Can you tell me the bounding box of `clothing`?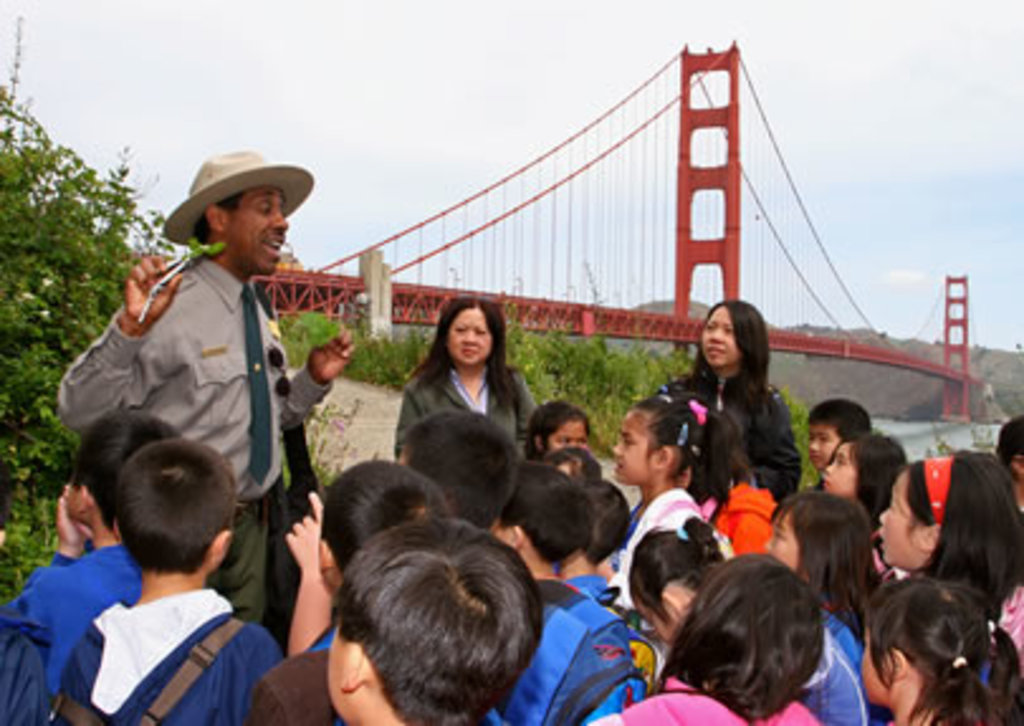
{"left": 794, "top": 625, "right": 870, "bottom": 723}.
